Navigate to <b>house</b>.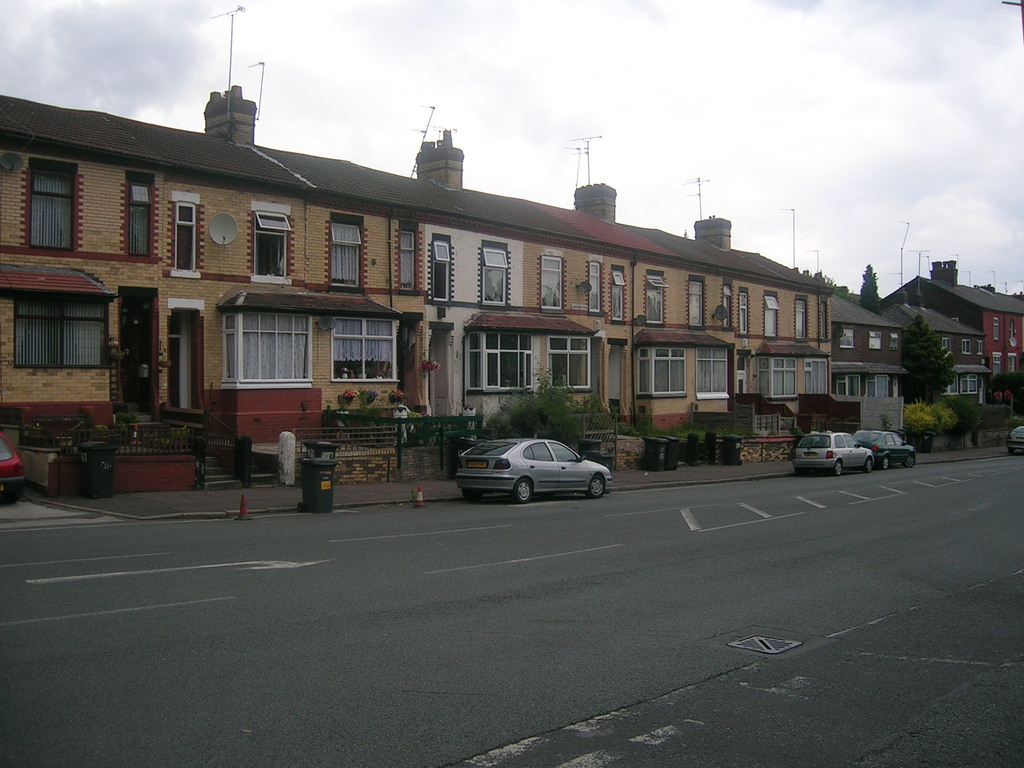
Navigation target: [x1=879, y1=259, x2=1023, y2=405].
